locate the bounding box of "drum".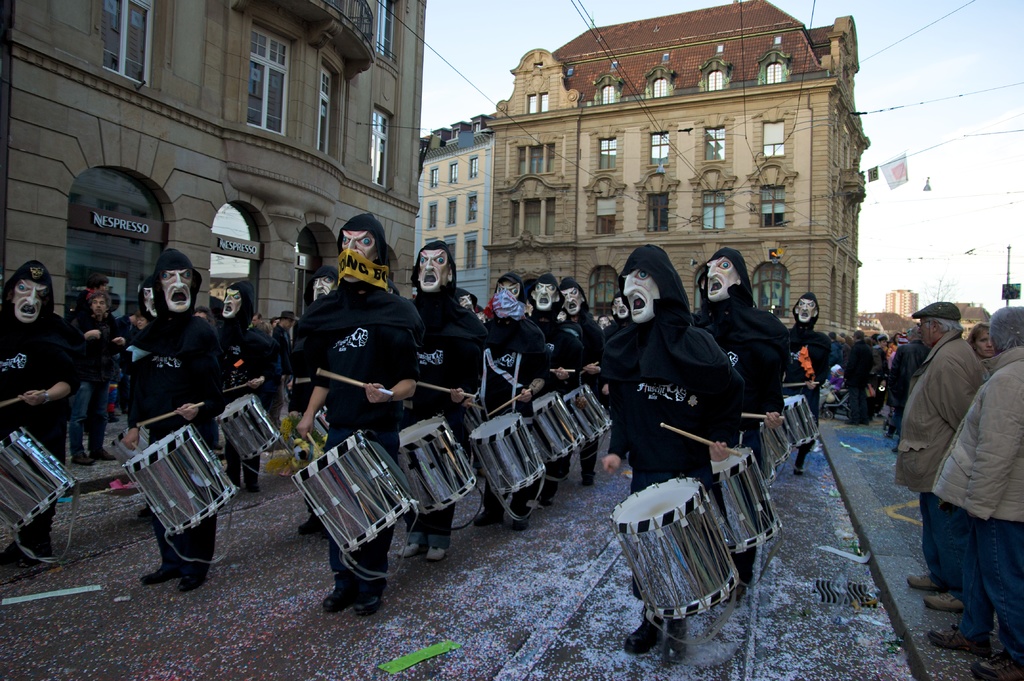
Bounding box: bbox=(292, 427, 420, 550).
